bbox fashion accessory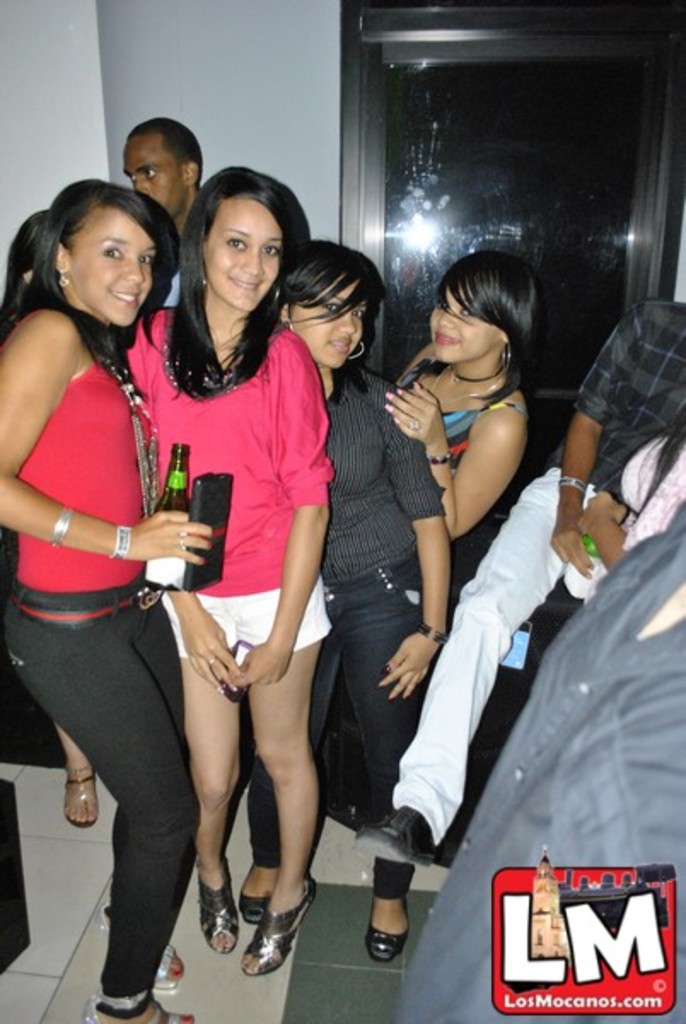
BBox(205, 541, 213, 543)
